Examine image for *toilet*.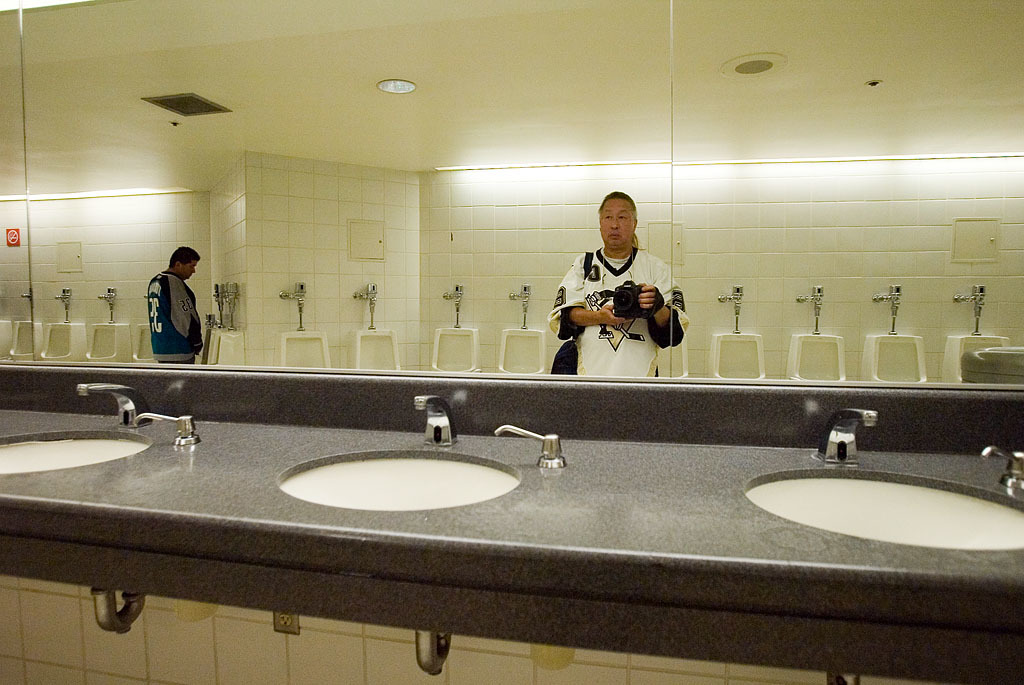
Examination result: {"left": 497, "top": 326, "right": 546, "bottom": 376}.
